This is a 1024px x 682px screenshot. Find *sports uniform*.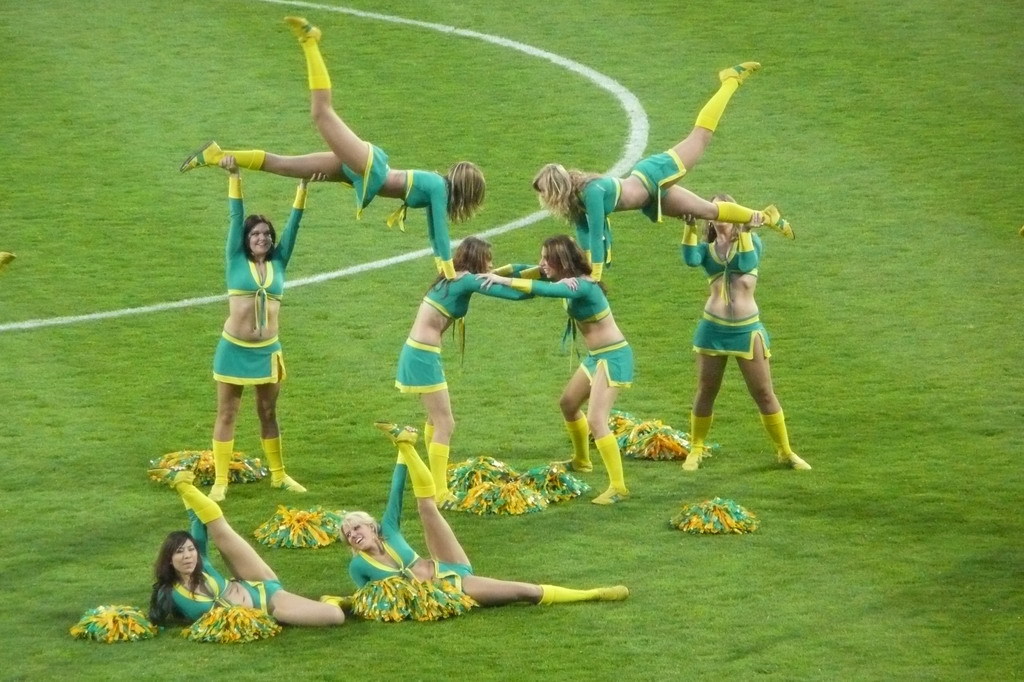
Bounding box: <region>425, 265, 533, 322</region>.
